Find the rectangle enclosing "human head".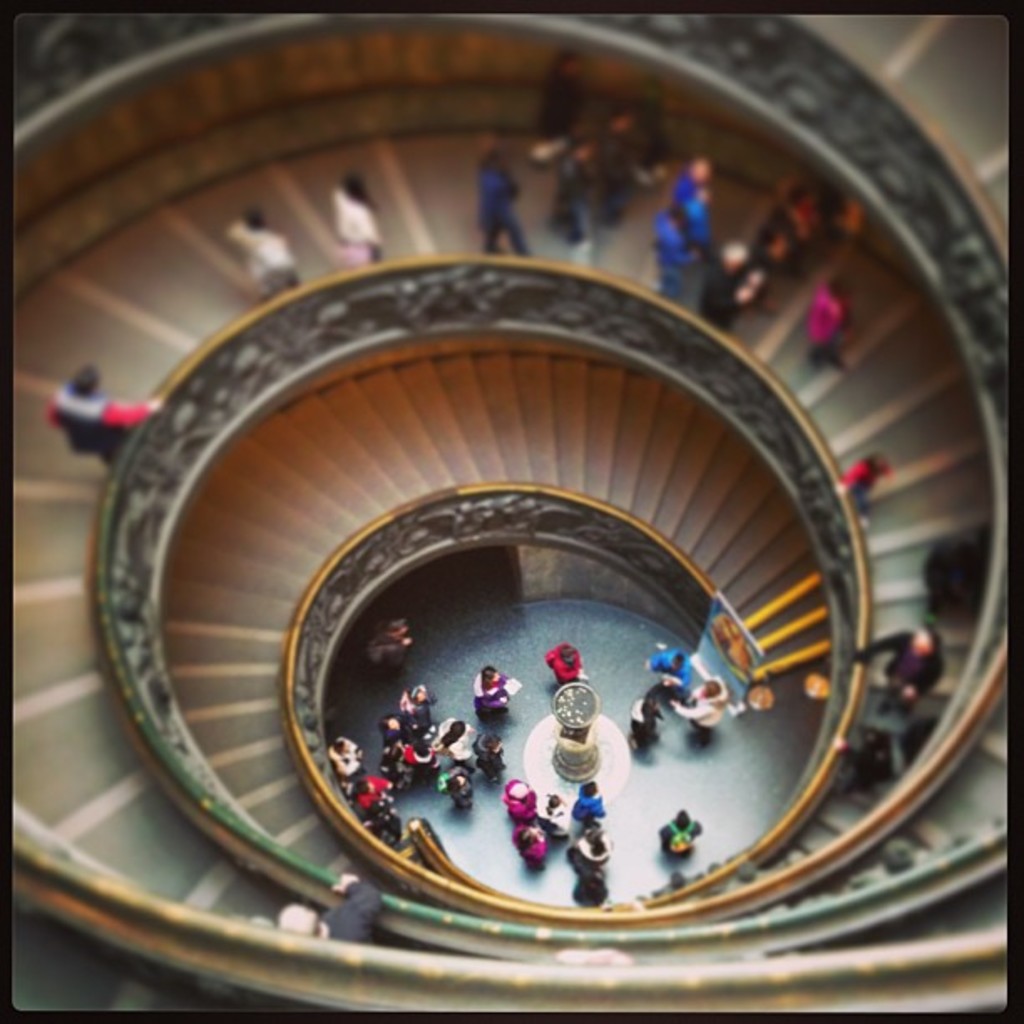
x1=686, y1=151, x2=711, y2=186.
